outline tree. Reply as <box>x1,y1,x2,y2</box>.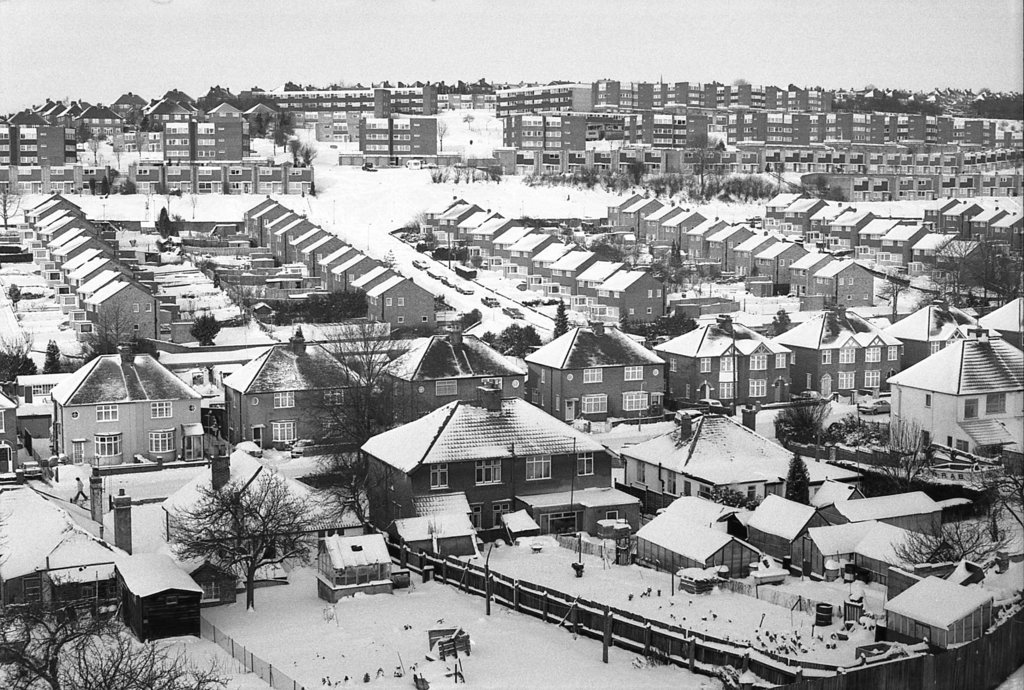
<box>0,184,20,228</box>.
